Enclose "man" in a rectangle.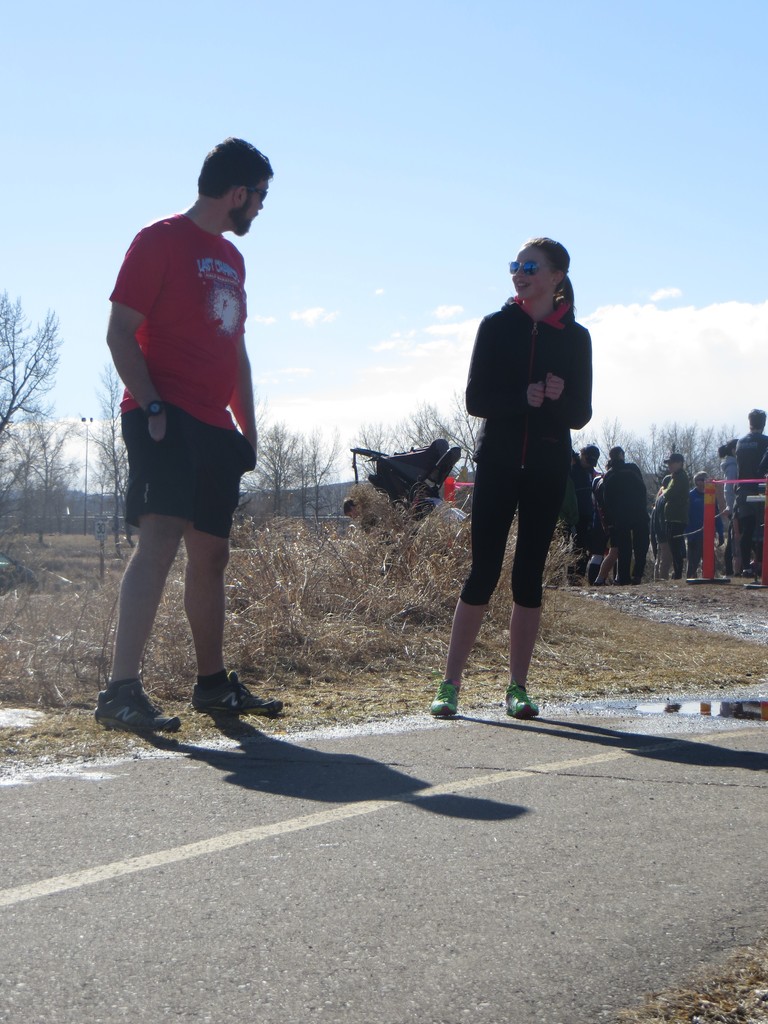
box(659, 449, 691, 577).
